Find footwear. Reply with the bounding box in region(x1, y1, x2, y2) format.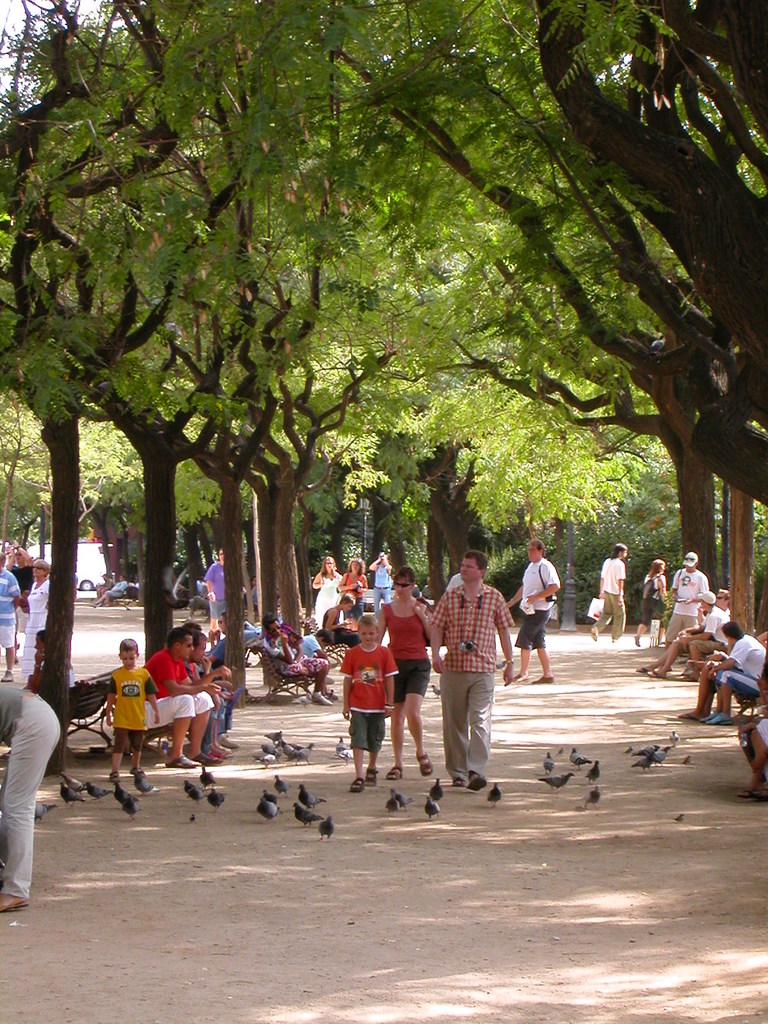
region(165, 756, 197, 765).
